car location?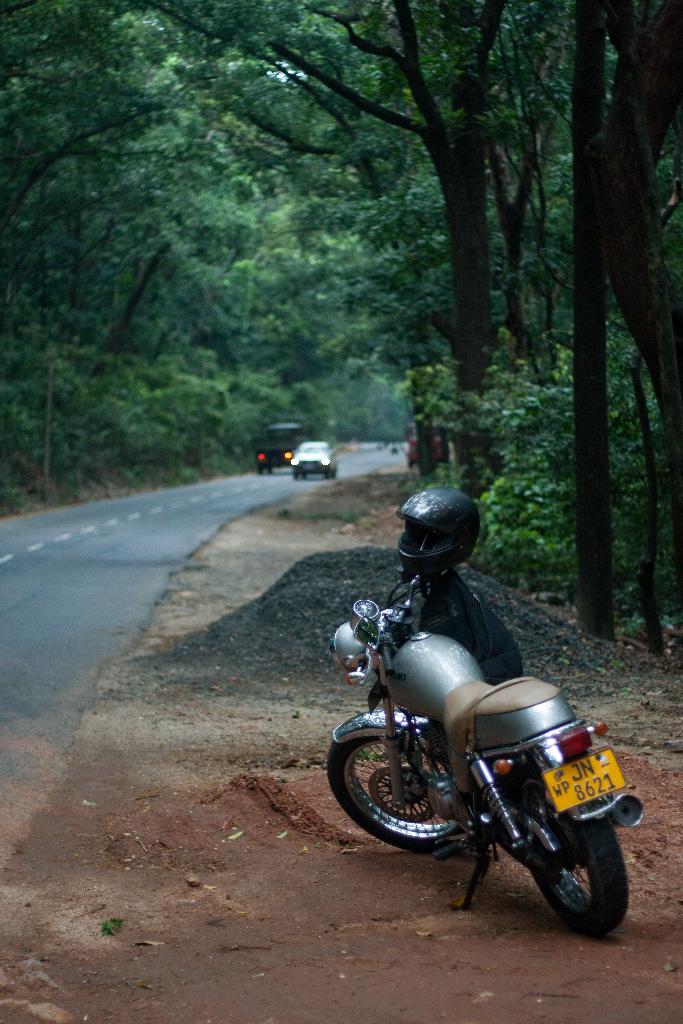
(x1=242, y1=421, x2=312, y2=474)
